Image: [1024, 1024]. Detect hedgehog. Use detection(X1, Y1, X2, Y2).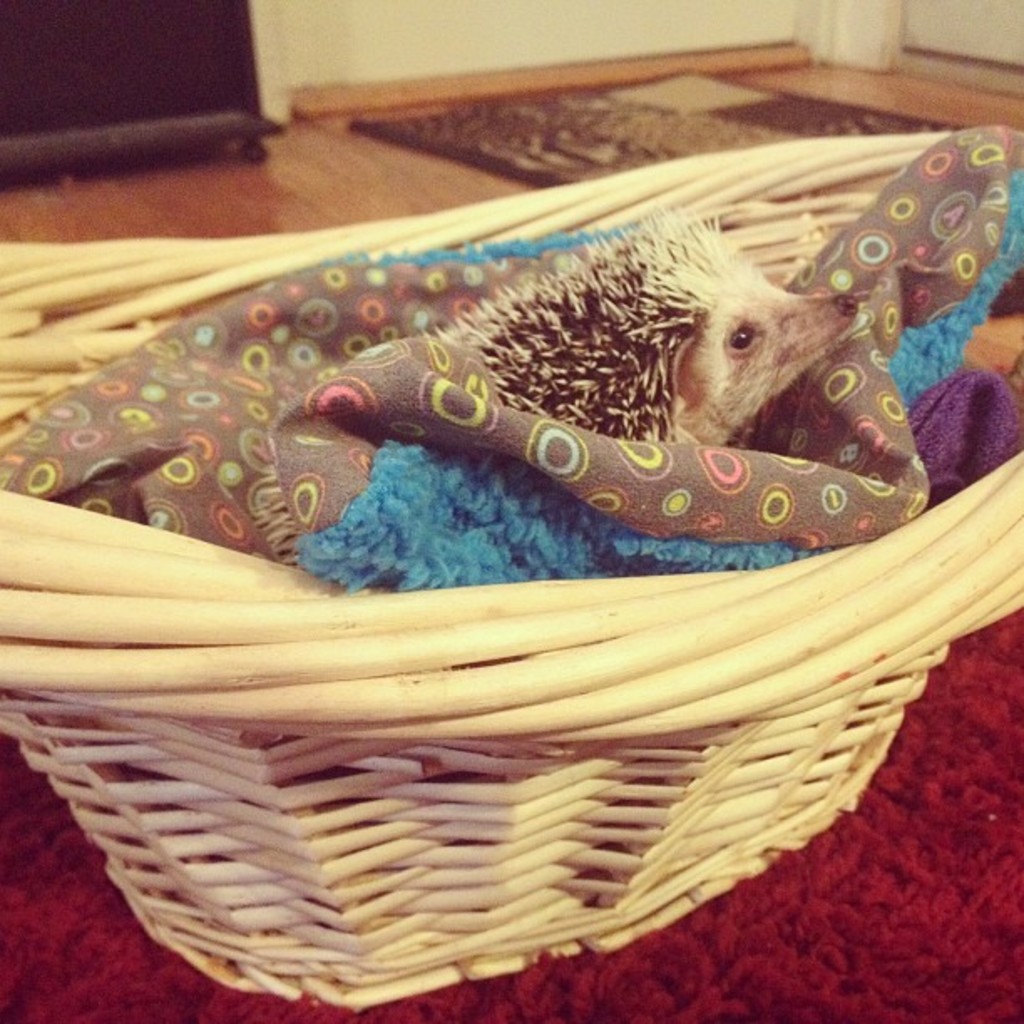
detection(417, 194, 878, 443).
